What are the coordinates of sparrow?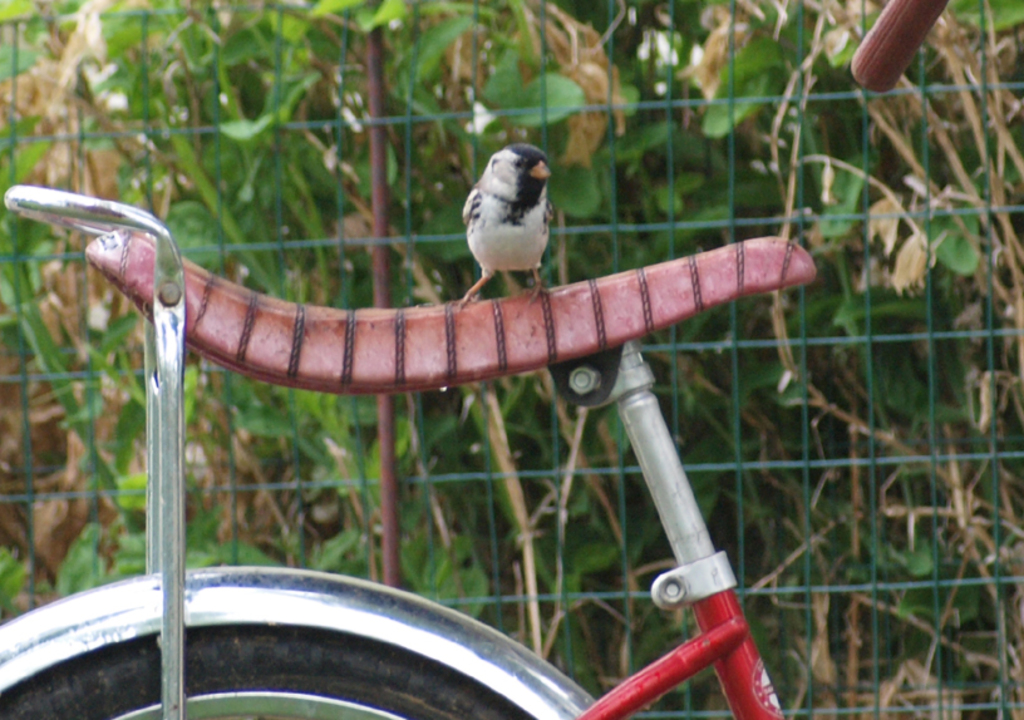
454,144,556,306.
